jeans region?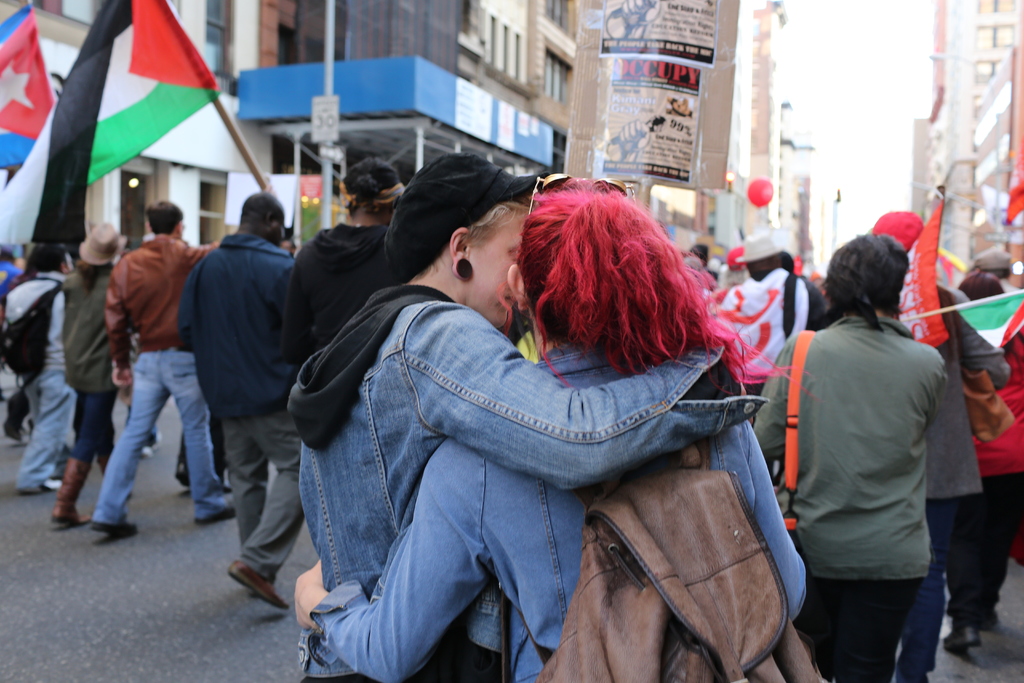
bbox=[79, 343, 208, 539]
